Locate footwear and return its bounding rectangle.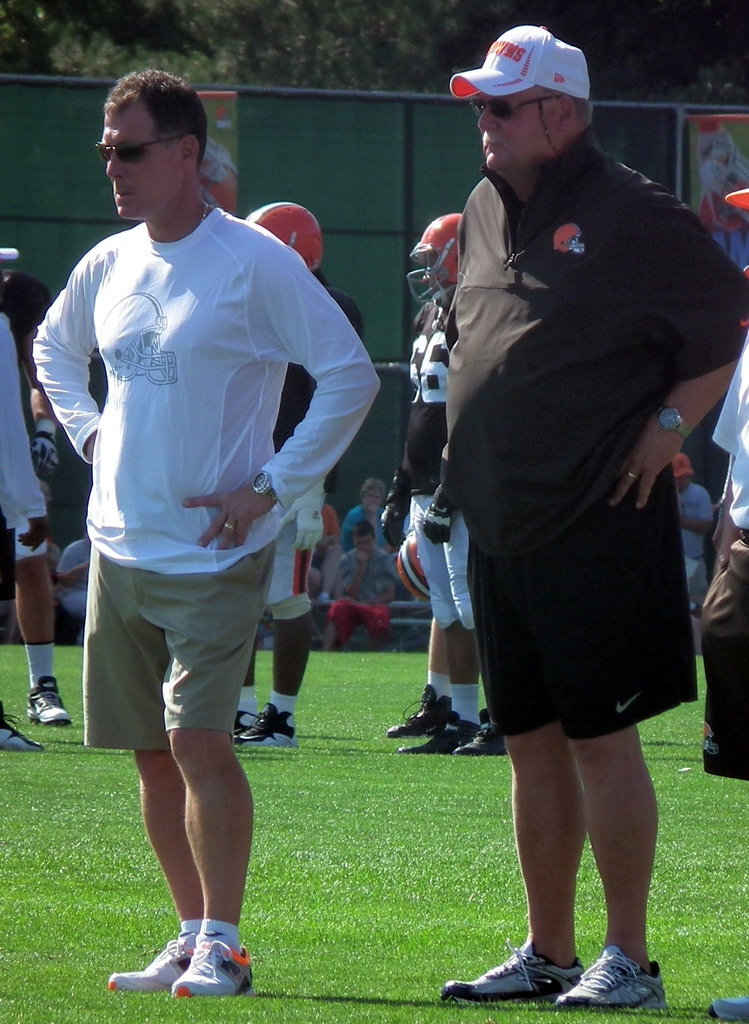
398:707:467:749.
